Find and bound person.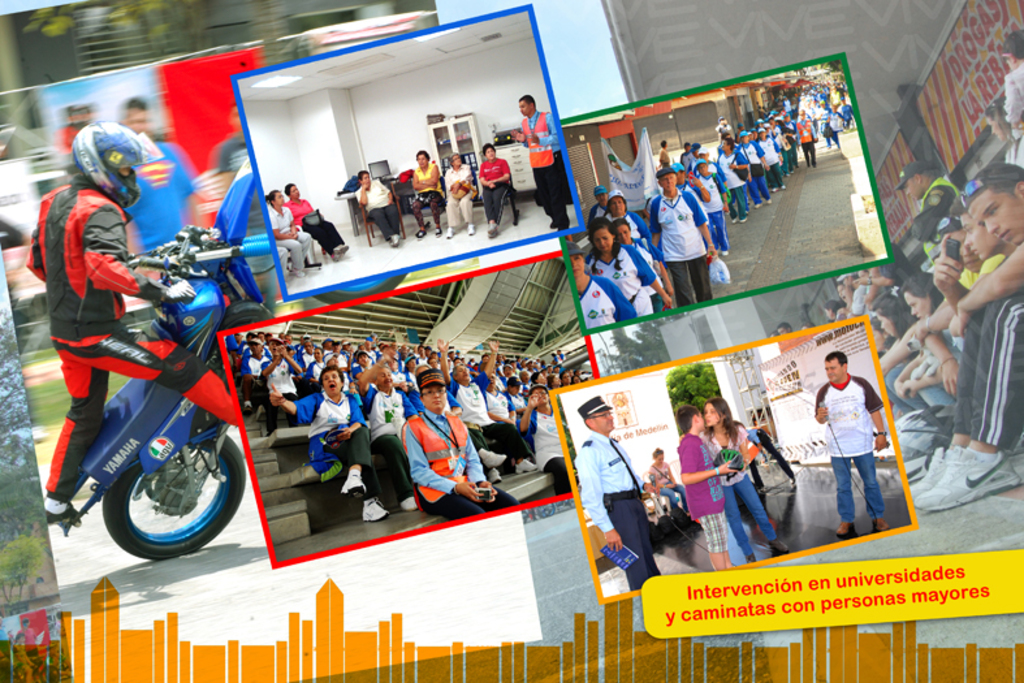
Bound: 346,167,407,250.
